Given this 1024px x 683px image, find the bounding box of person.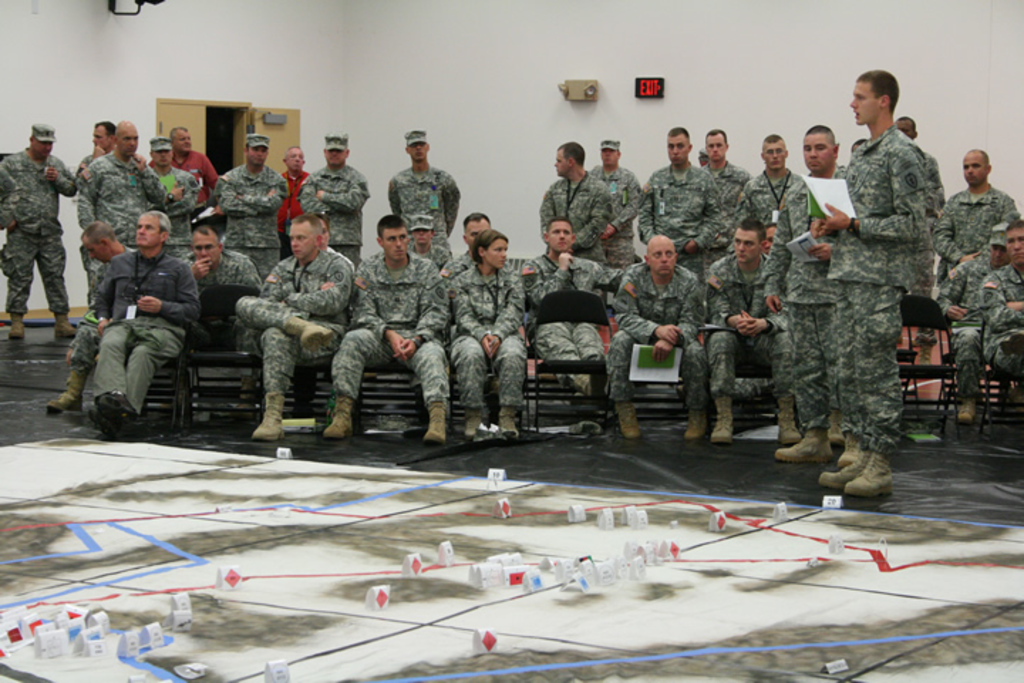
90/209/201/427.
